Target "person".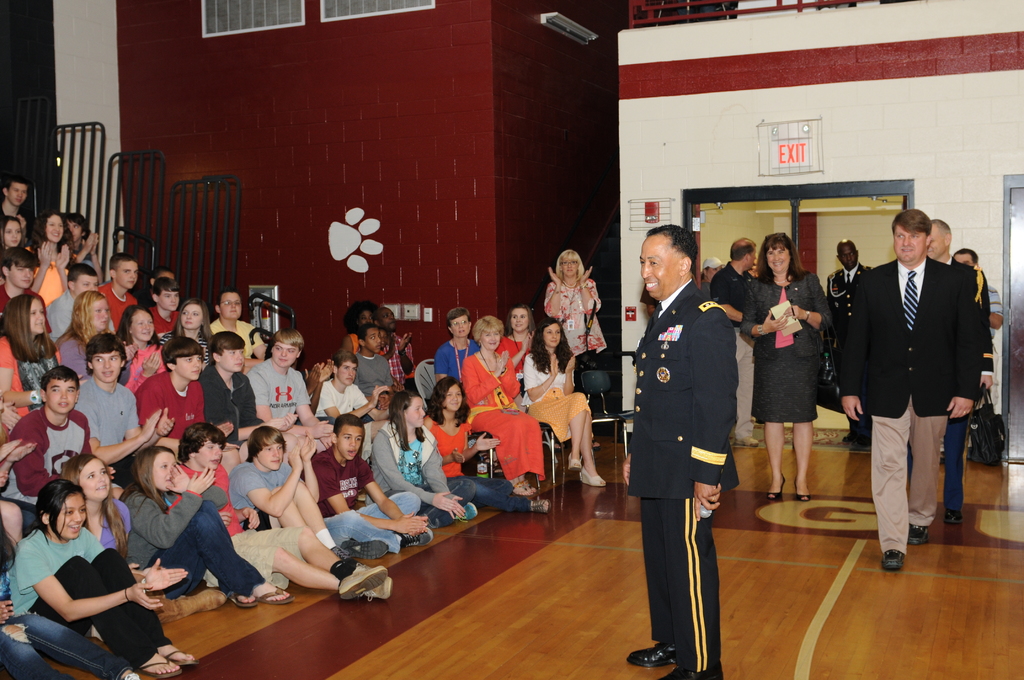
Target region: bbox=[244, 327, 321, 429].
